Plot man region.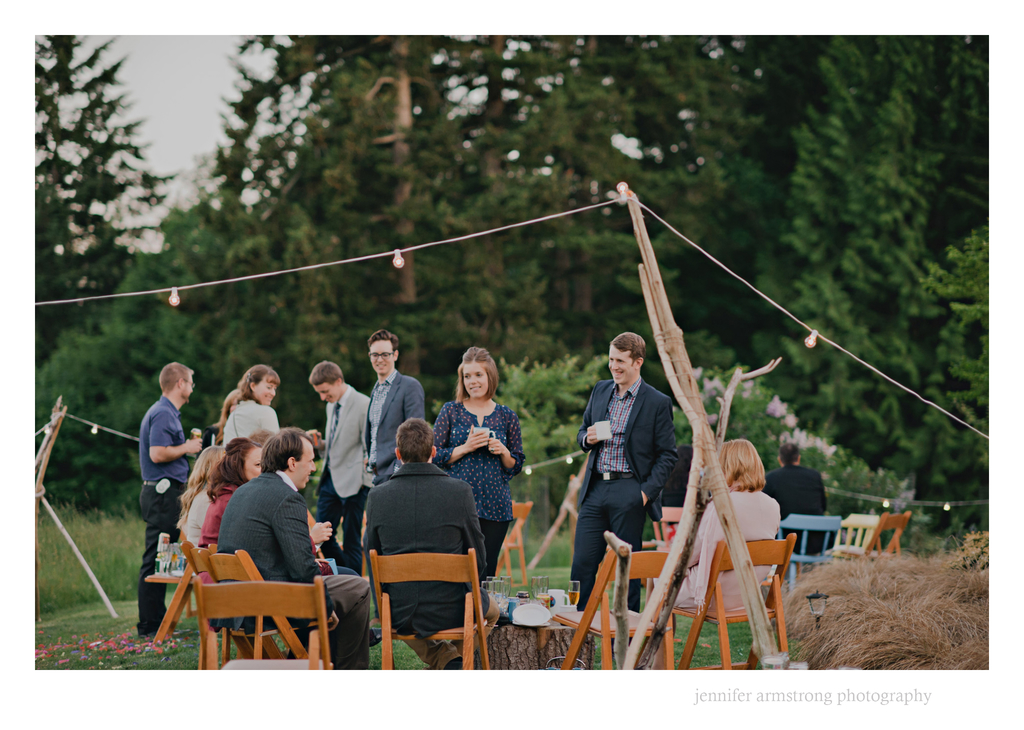
Plotted at bbox=[212, 426, 375, 672].
